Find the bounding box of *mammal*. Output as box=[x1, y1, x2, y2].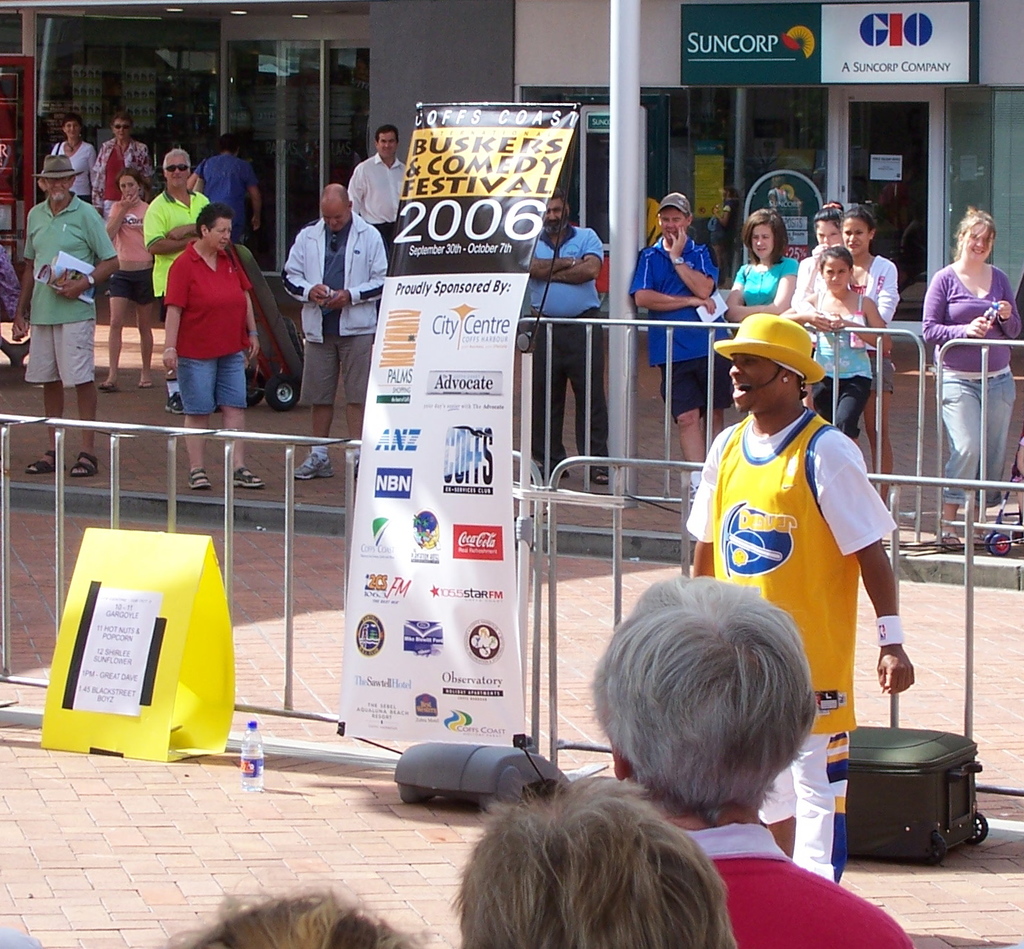
box=[630, 190, 733, 494].
